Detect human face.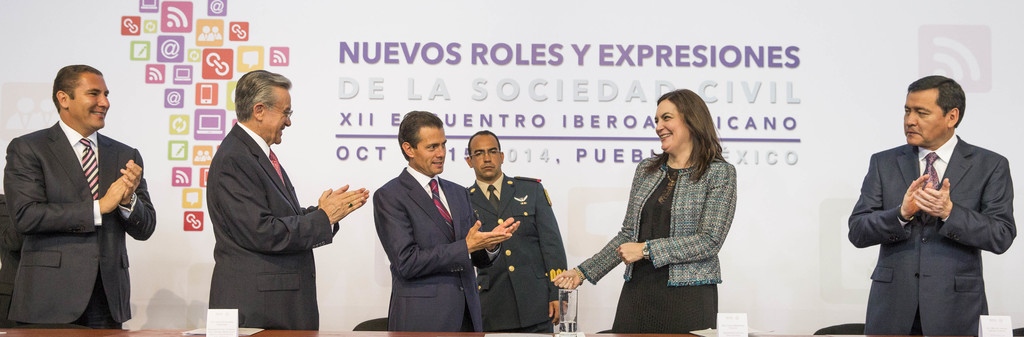
Detected at BBox(656, 103, 687, 154).
